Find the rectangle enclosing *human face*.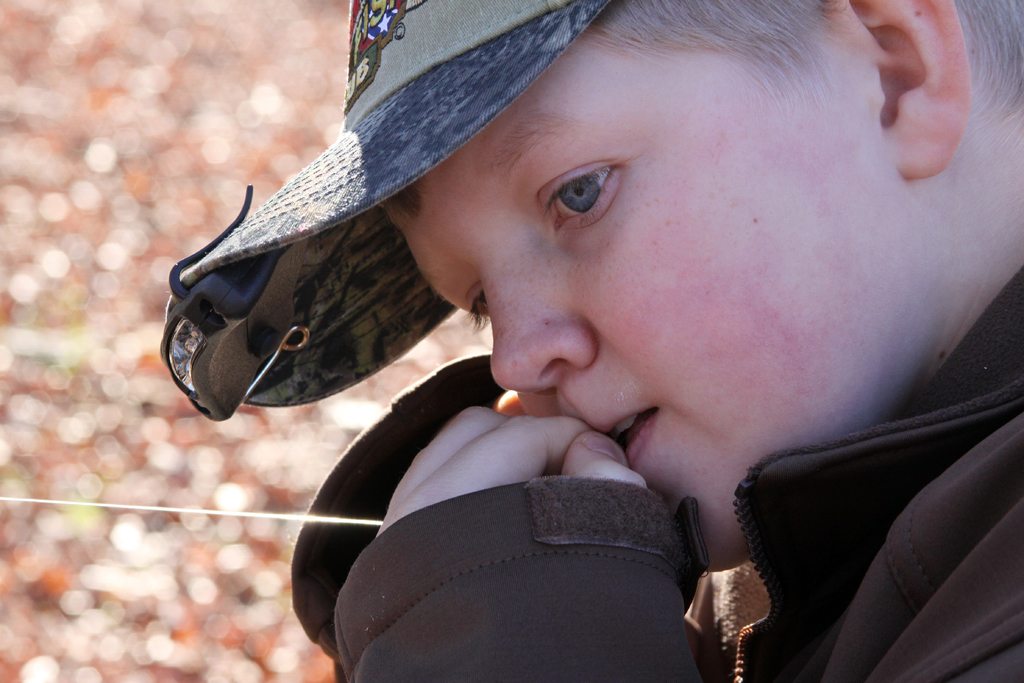
bbox=(391, 24, 917, 573).
